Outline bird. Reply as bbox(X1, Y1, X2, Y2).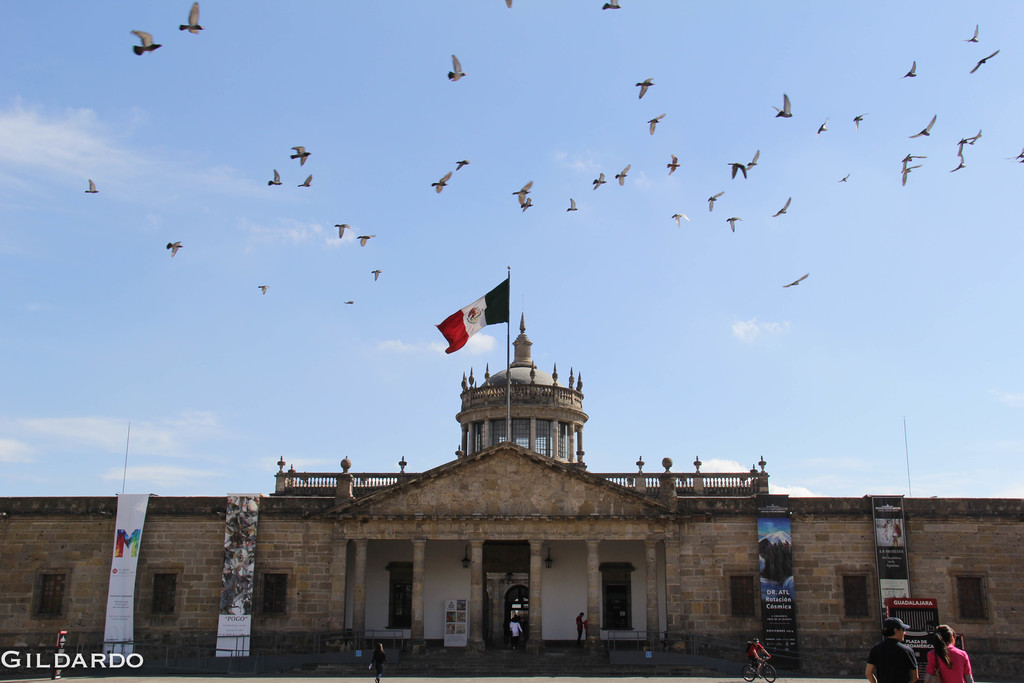
bbox(815, 115, 831, 136).
